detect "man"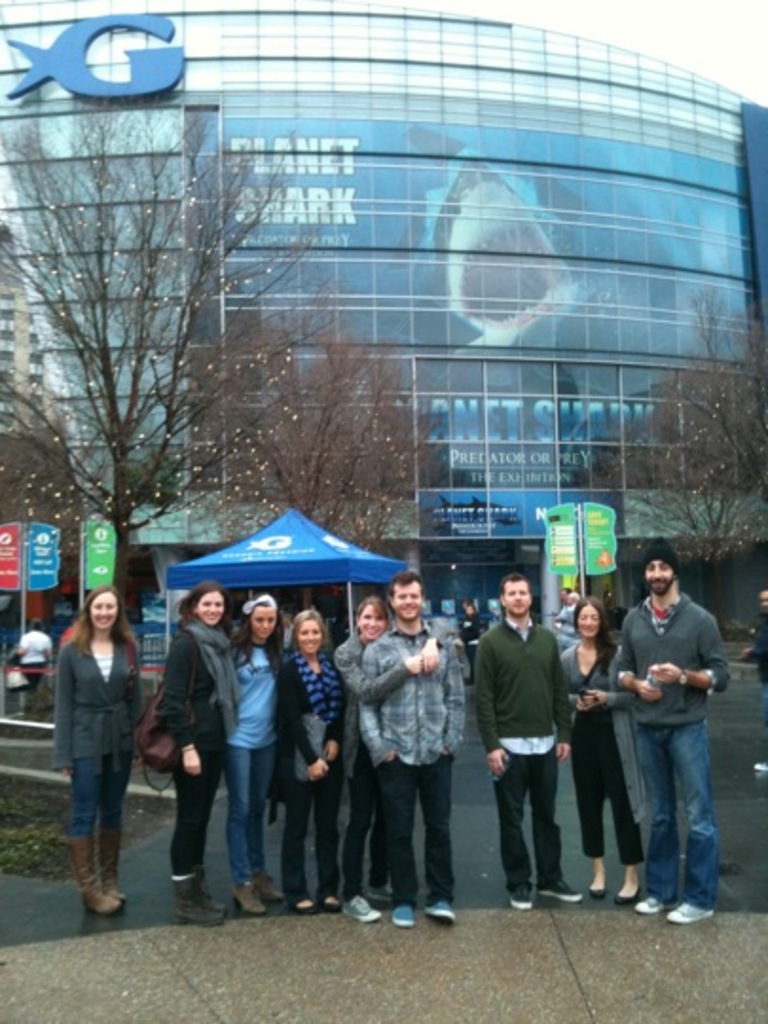
358 575 474 923
